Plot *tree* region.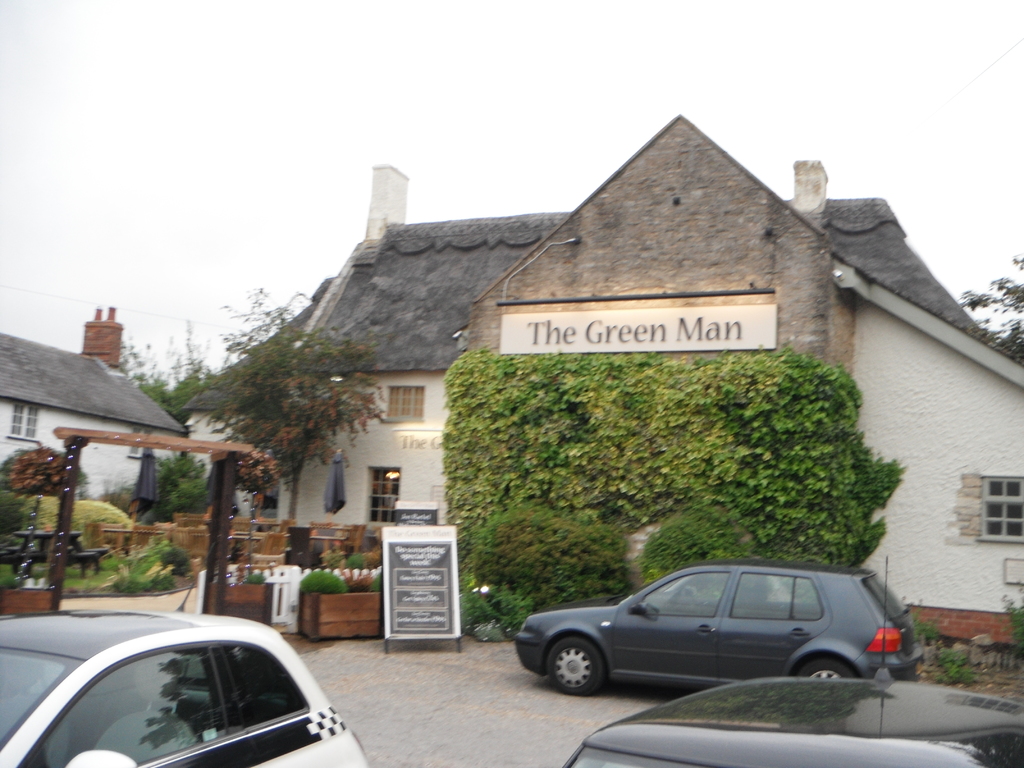
Plotted at [113, 327, 227, 417].
